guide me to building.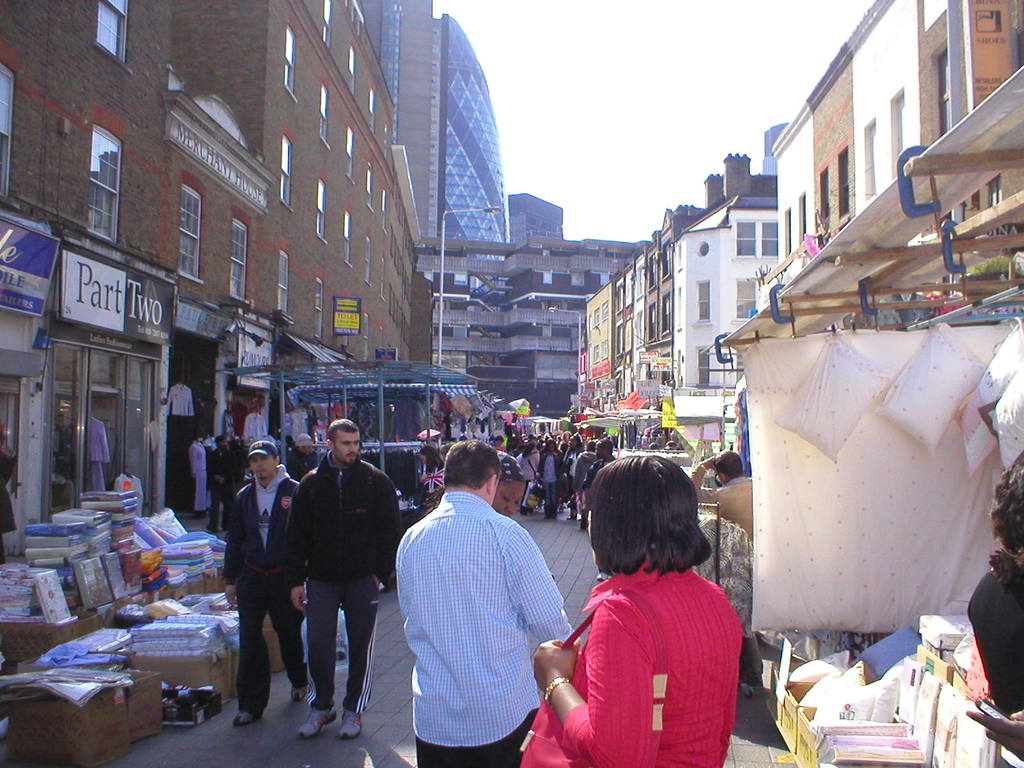
Guidance: [left=12, top=0, right=470, bottom=511].
